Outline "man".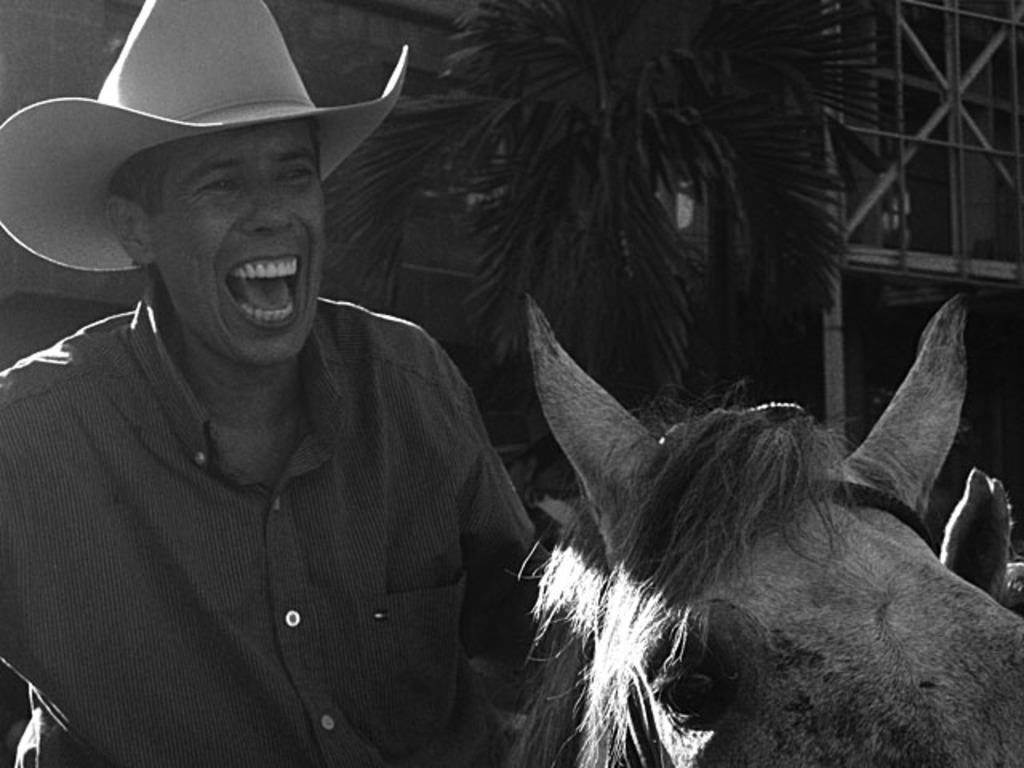
Outline: locate(0, 0, 571, 747).
